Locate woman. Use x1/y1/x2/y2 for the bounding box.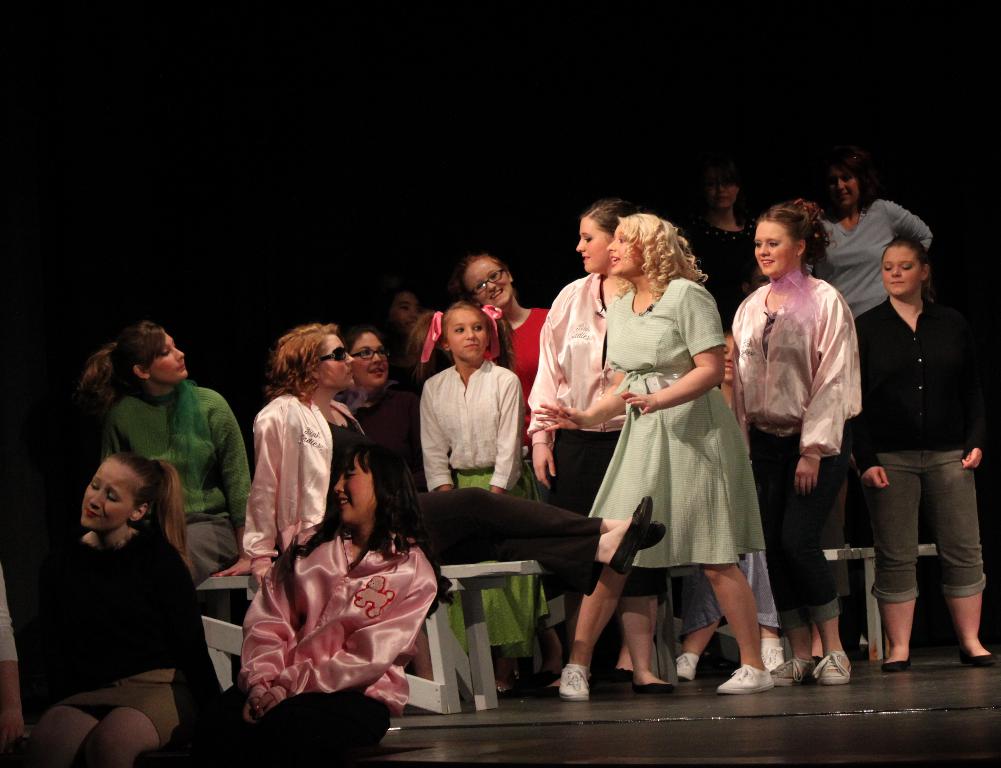
840/229/995/672.
